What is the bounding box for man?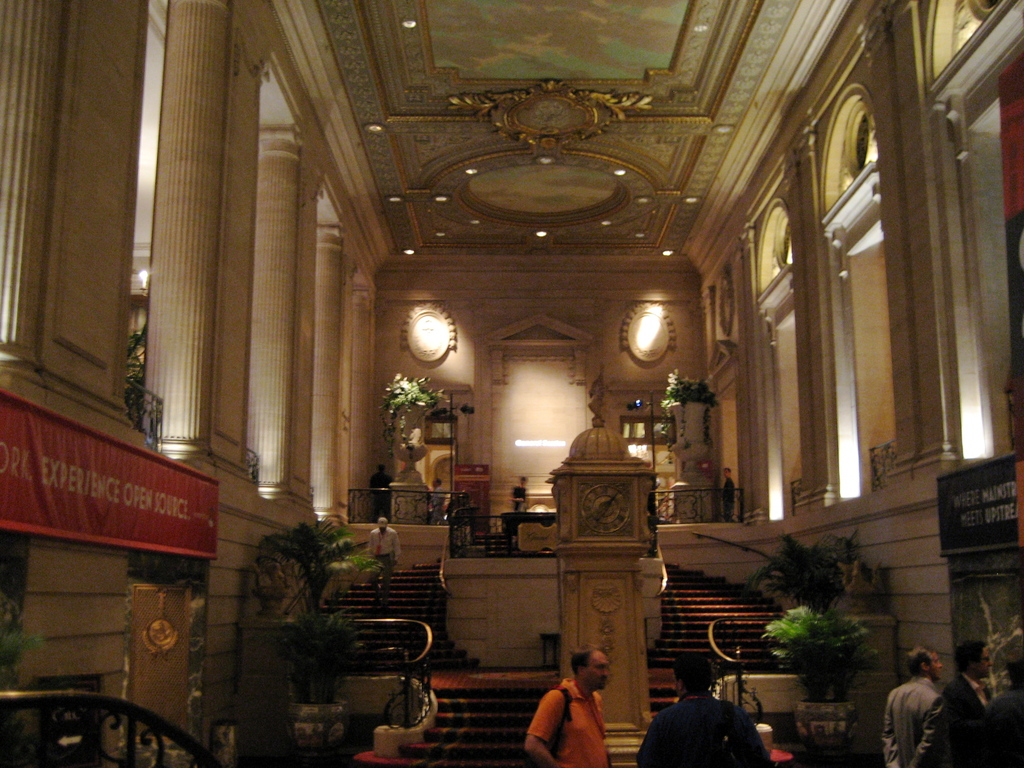
(717,465,735,520).
